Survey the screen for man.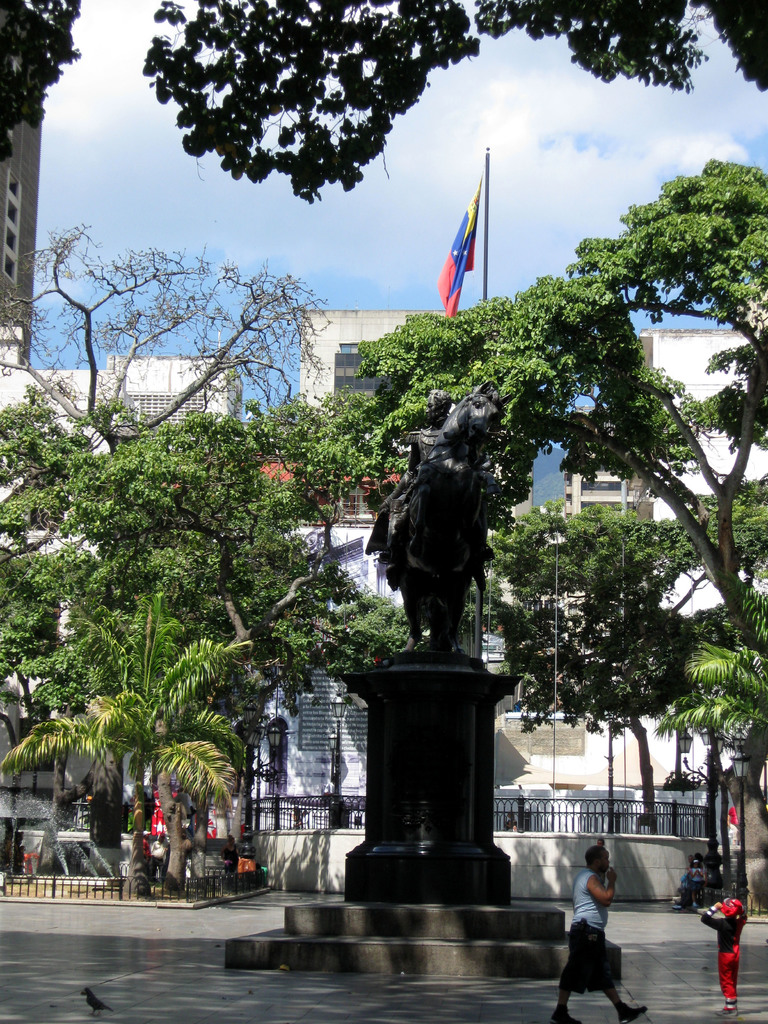
Survey found: box(152, 835, 165, 887).
